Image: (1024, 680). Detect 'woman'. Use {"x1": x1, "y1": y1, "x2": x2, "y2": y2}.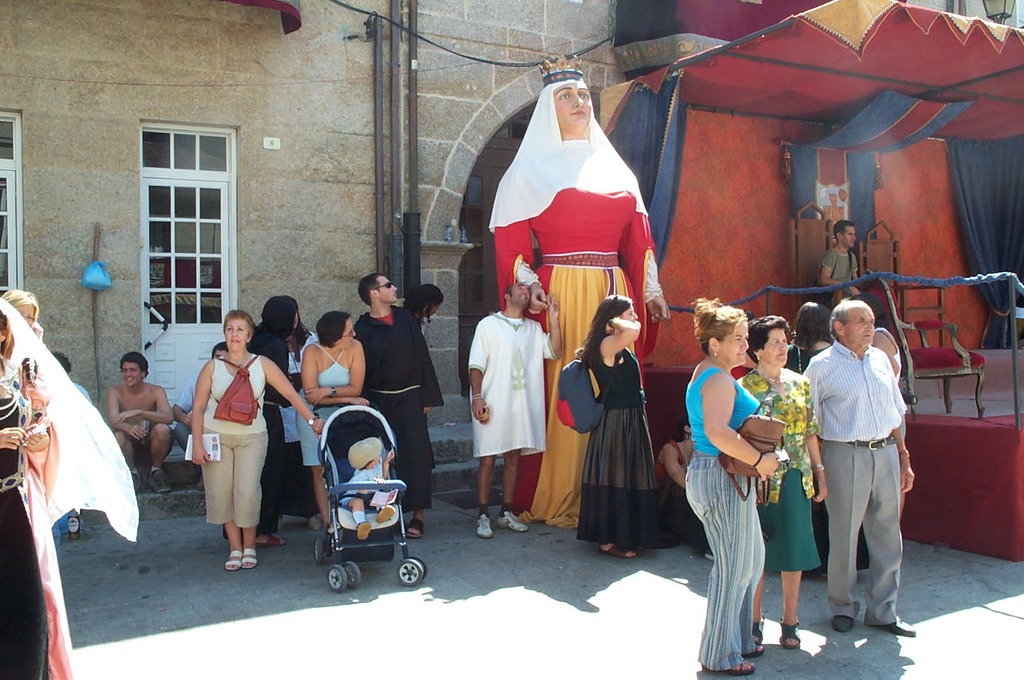
{"x1": 732, "y1": 313, "x2": 828, "y2": 648}.
